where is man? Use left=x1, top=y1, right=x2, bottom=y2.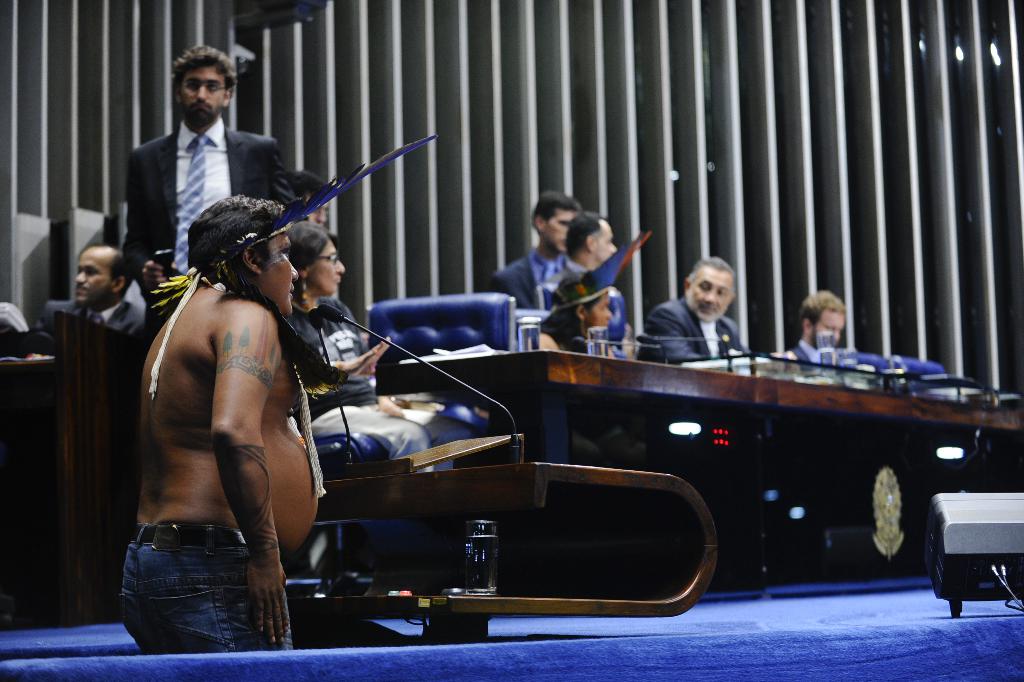
left=485, top=188, right=589, bottom=319.
